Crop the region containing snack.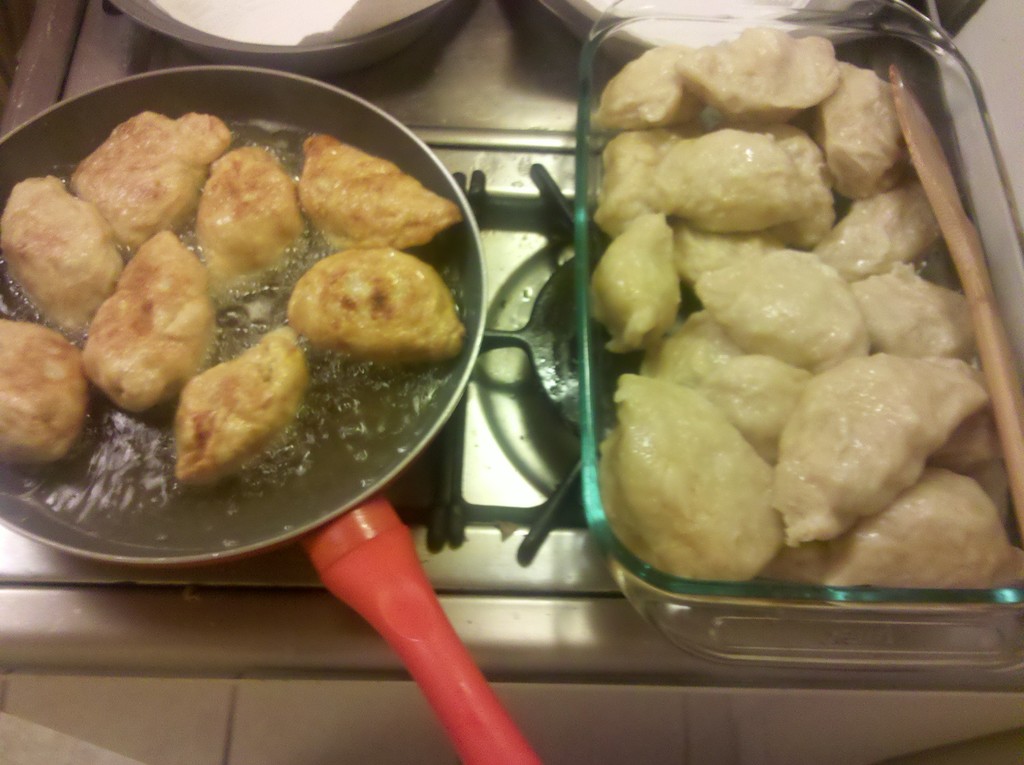
Crop region: [200,145,310,284].
